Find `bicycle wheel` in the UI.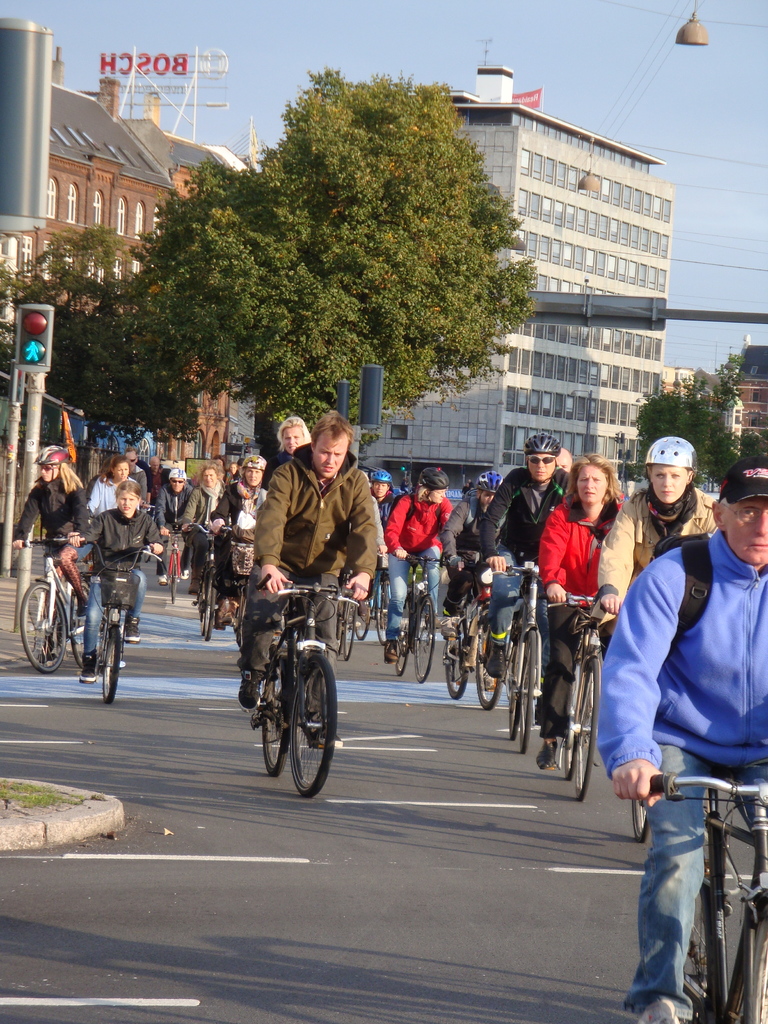
UI element at {"left": 97, "top": 620, "right": 129, "bottom": 703}.
